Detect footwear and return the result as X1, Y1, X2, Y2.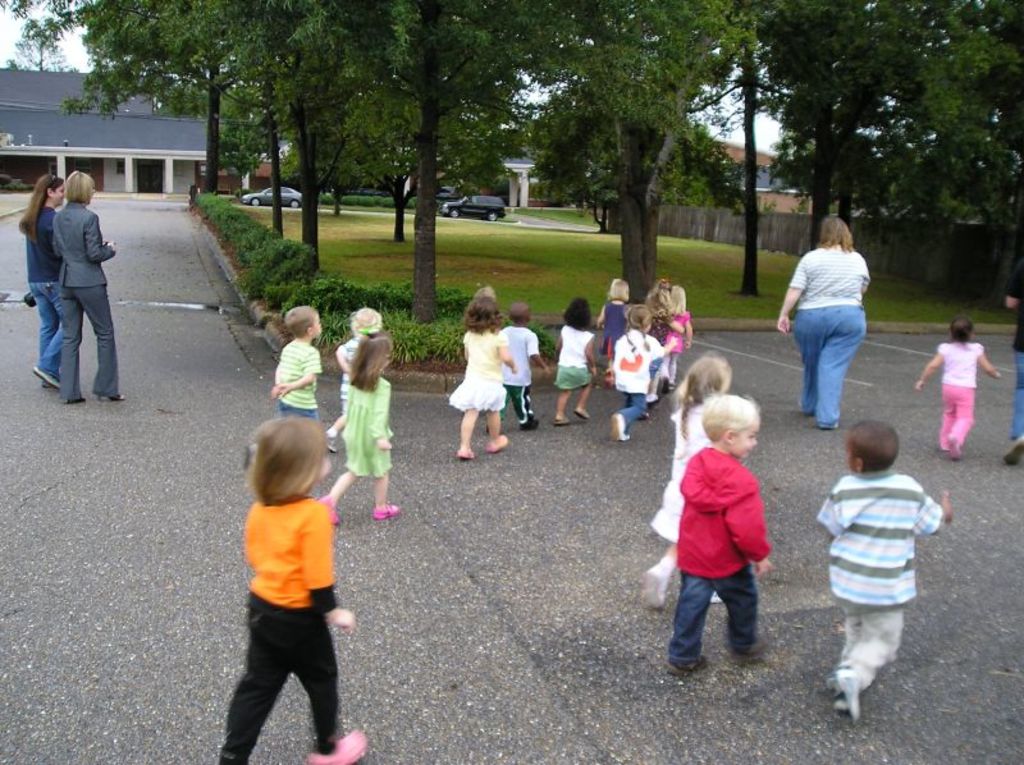
524, 413, 540, 429.
